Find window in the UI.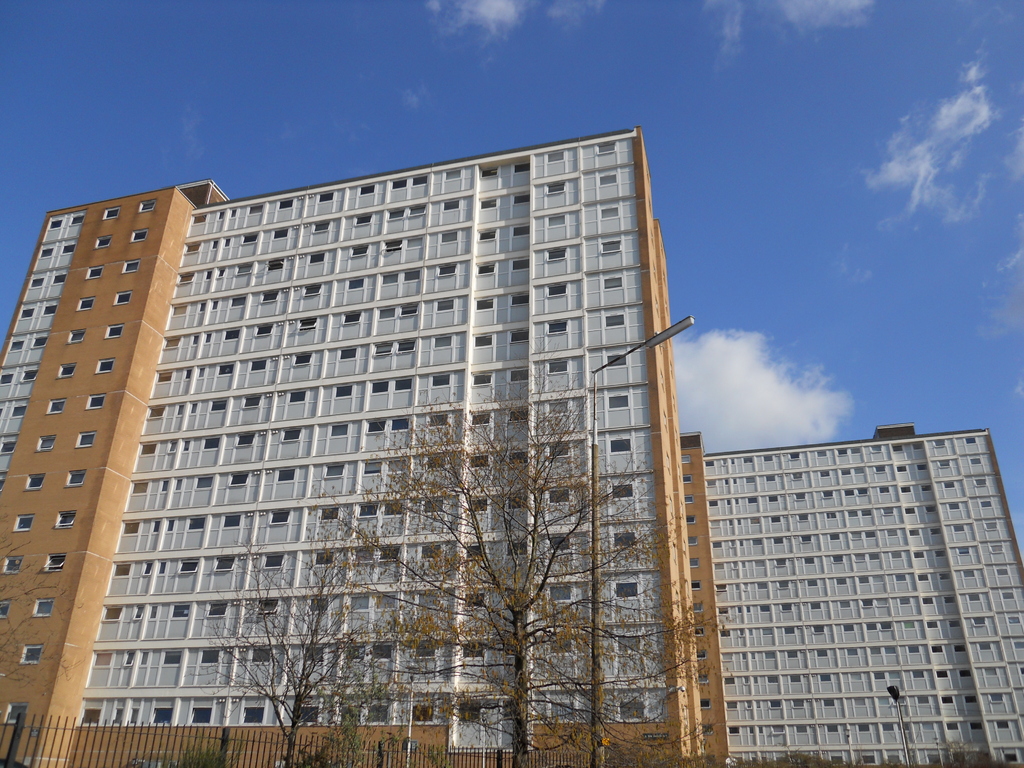
UI element at [609, 355, 628, 368].
